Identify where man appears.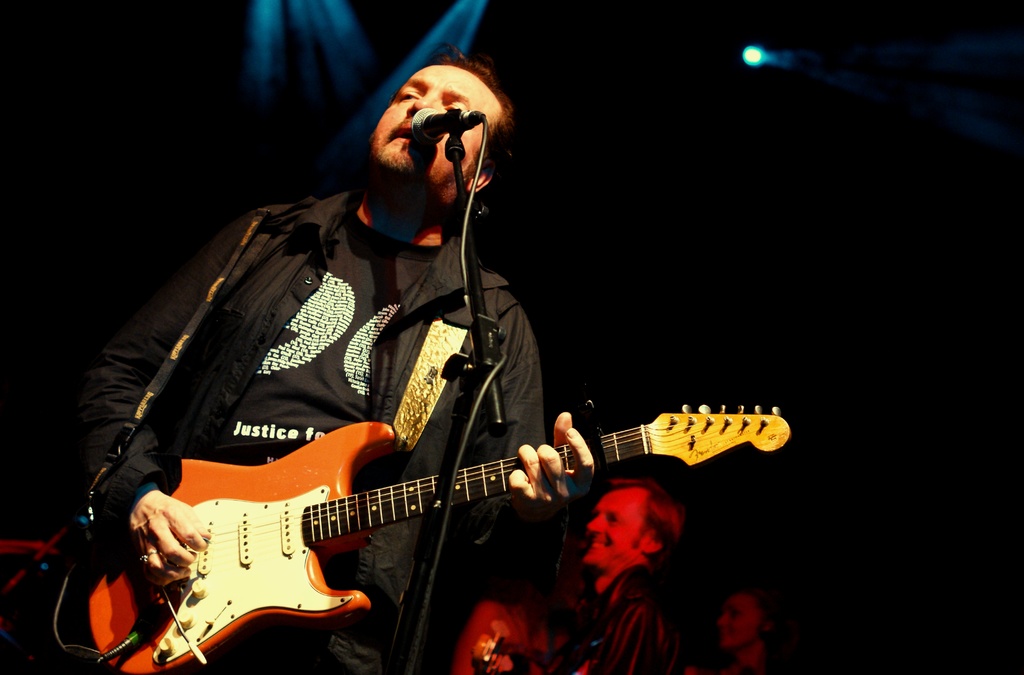
Appears at [572, 482, 696, 674].
